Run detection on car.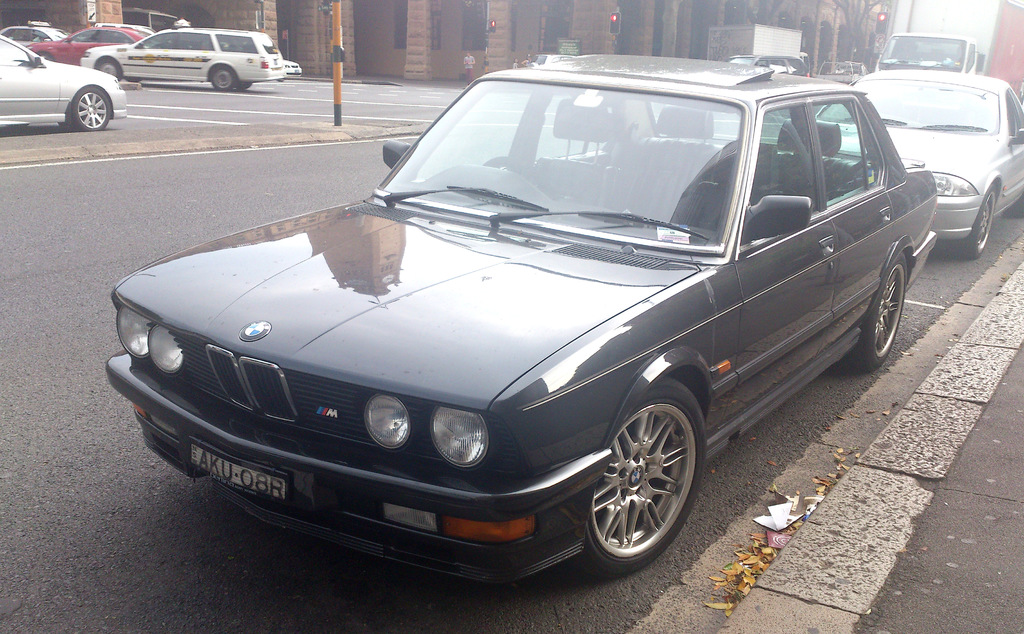
Result: bbox(819, 59, 862, 80).
